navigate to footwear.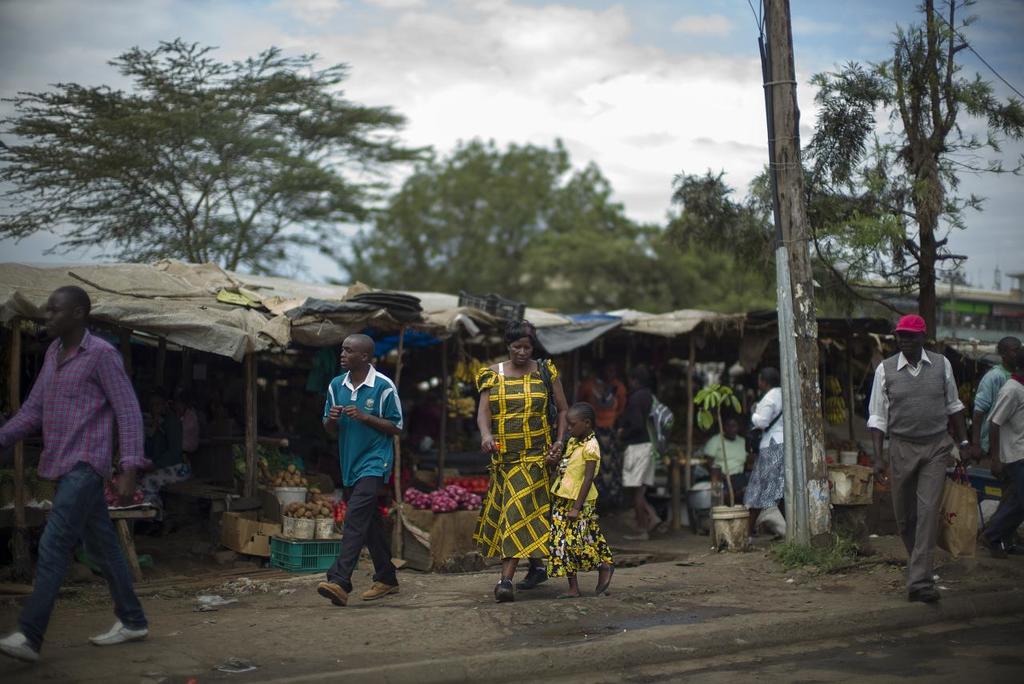
Navigation target: box(595, 566, 616, 591).
